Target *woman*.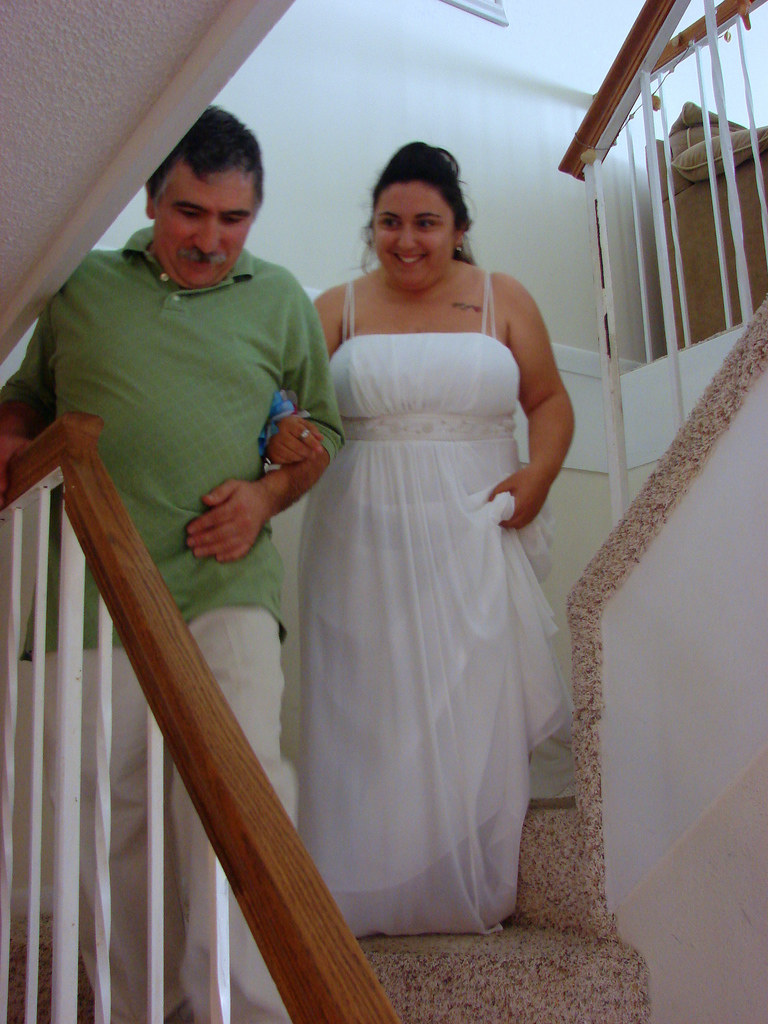
Target region: (left=259, top=152, right=577, bottom=938).
